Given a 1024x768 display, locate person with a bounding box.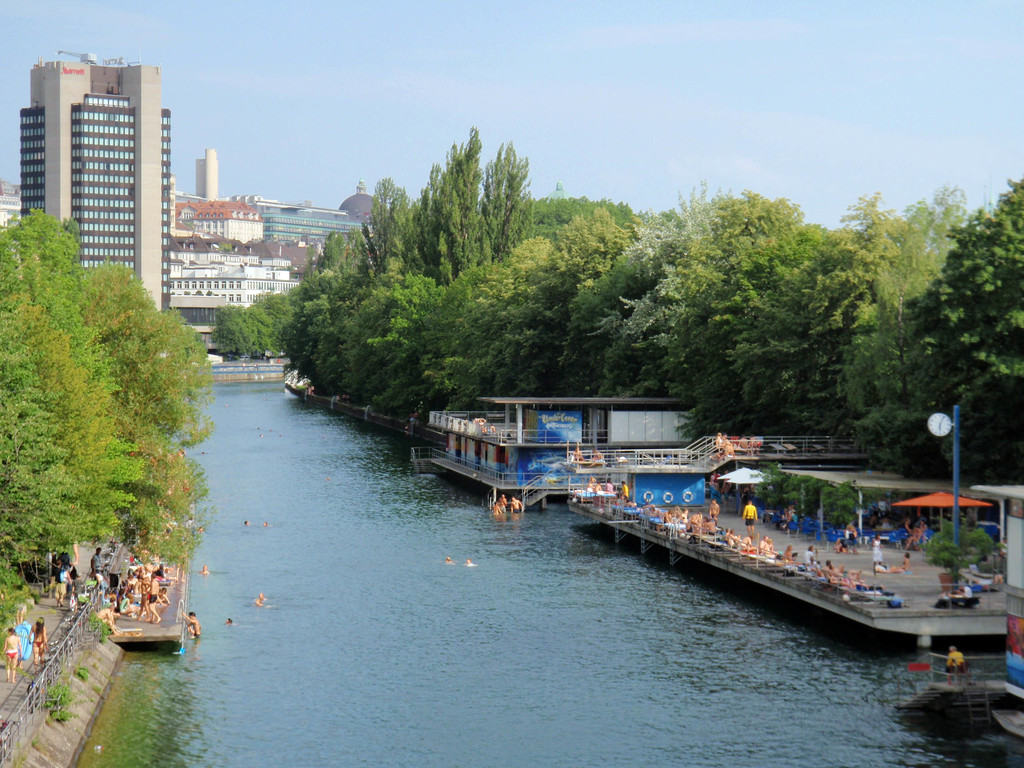
Located: bbox=[943, 645, 966, 685].
